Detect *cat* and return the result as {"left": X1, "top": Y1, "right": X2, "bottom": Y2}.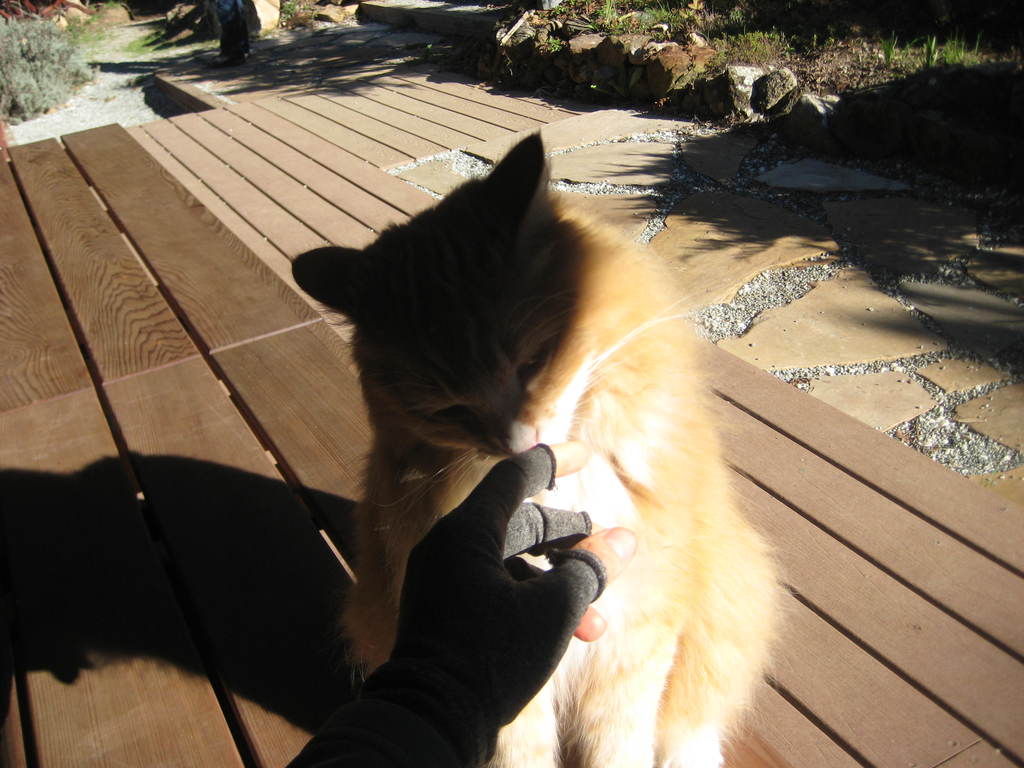
{"left": 289, "top": 120, "right": 804, "bottom": 767}.
